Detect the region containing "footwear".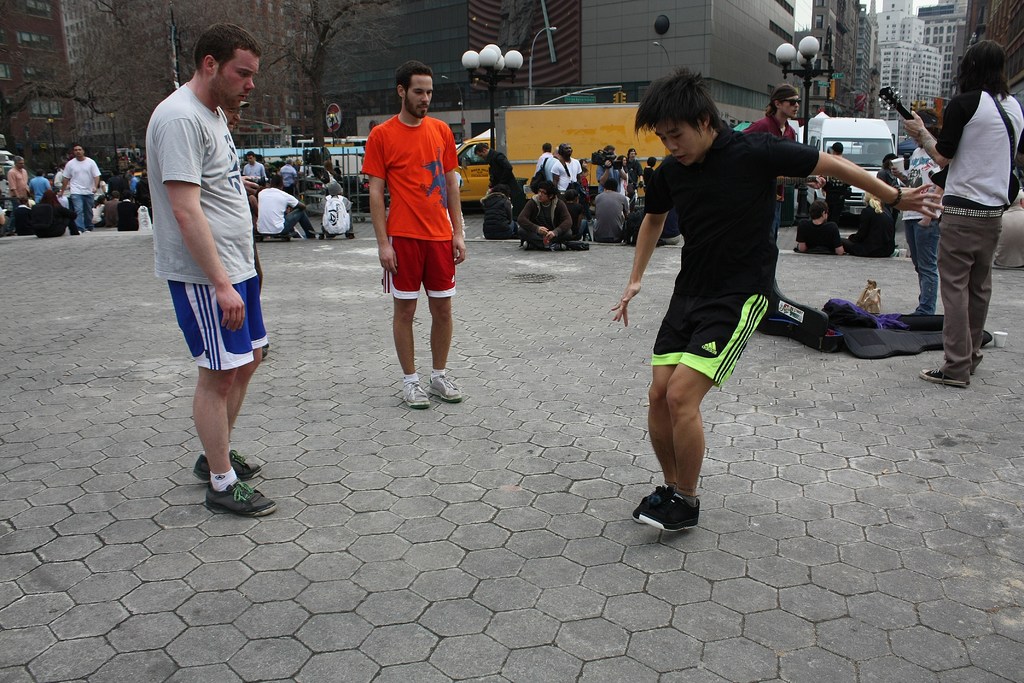
632:488:676:518.
